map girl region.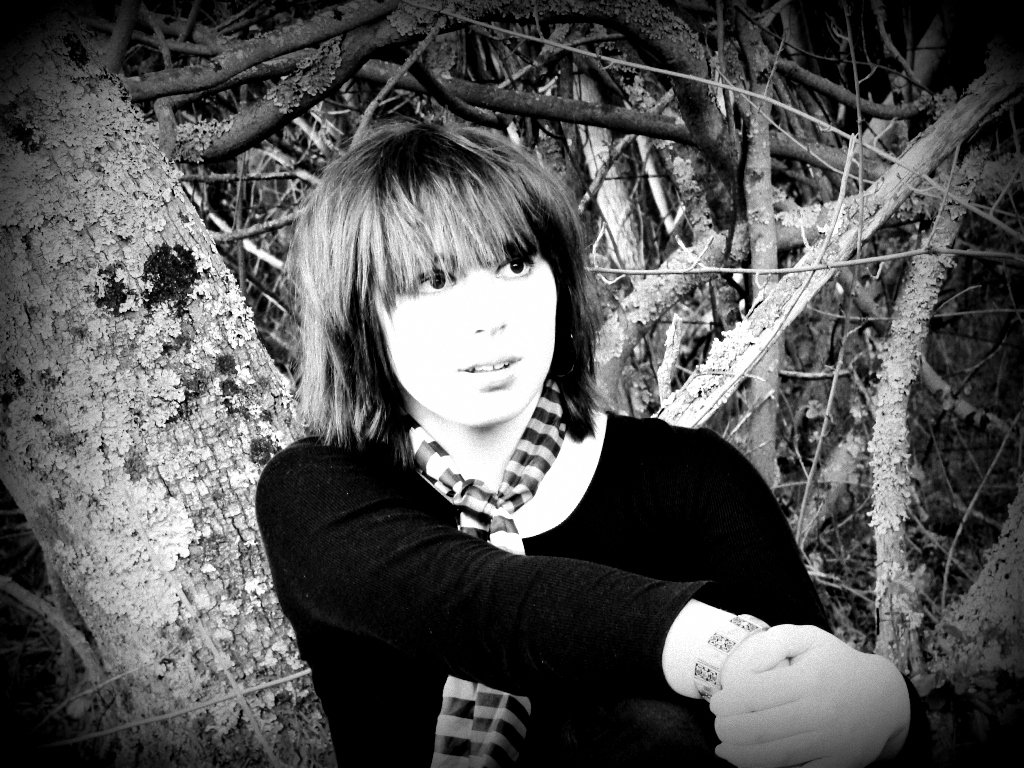
Mapped to box(257, 120, 930, 767).
